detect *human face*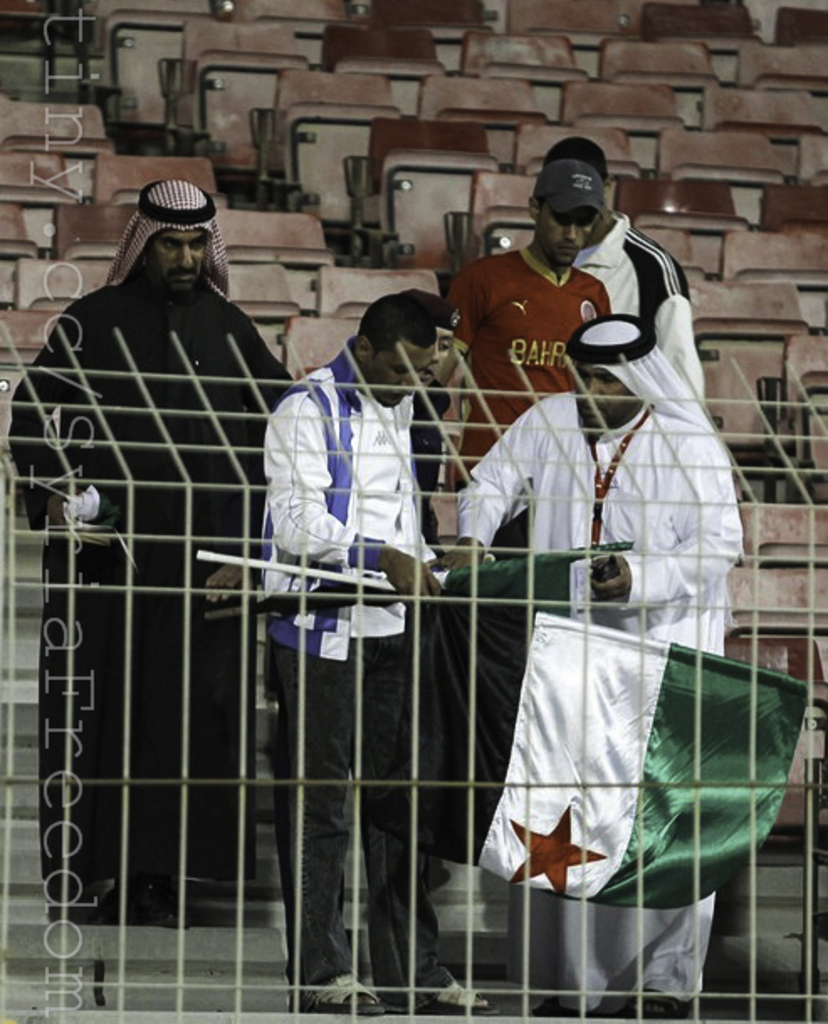
<box>430,334,467,393</box>
